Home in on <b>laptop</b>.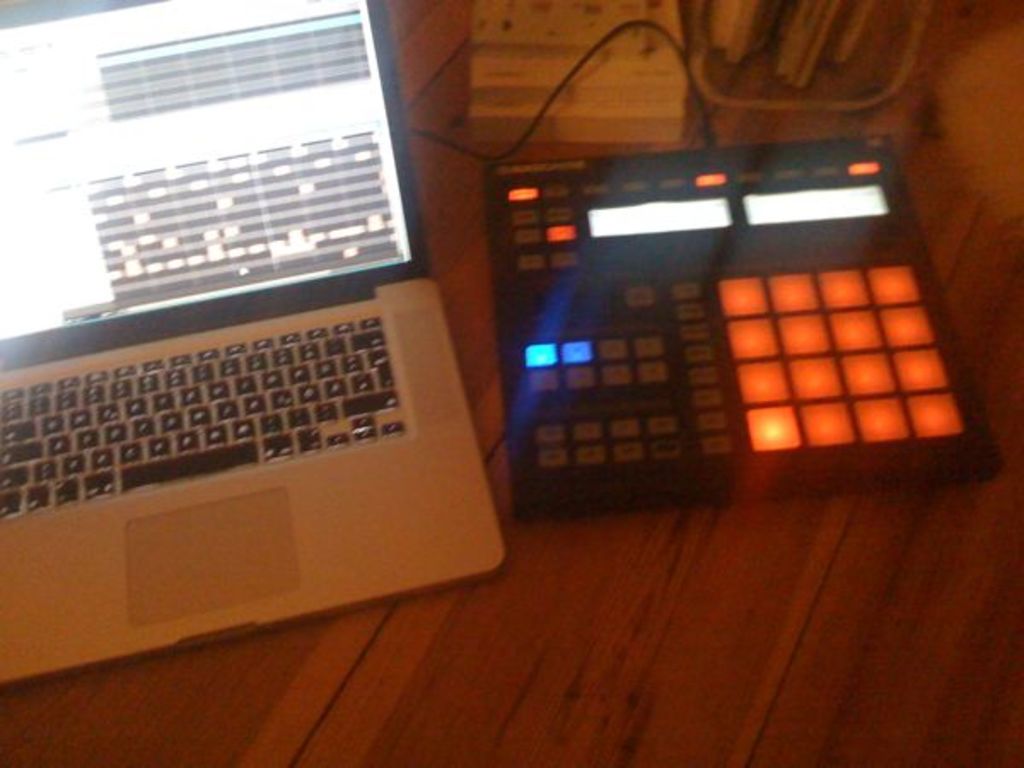
Homed in at 9/19/509/689.
